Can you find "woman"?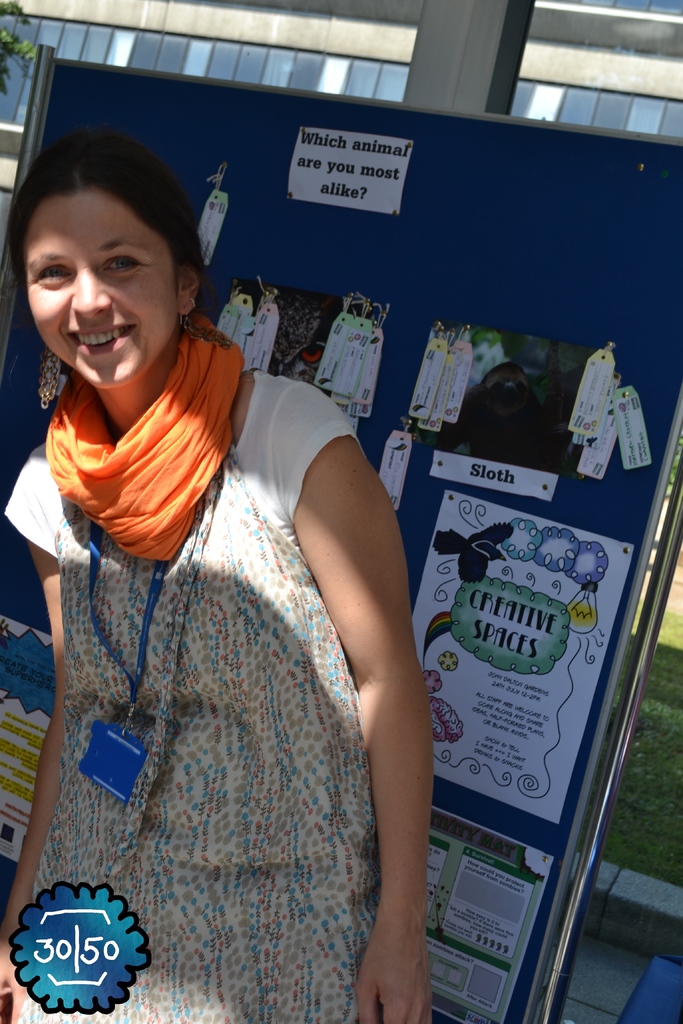
Yes, bounding box: detection(33, 136, 461, 998).
